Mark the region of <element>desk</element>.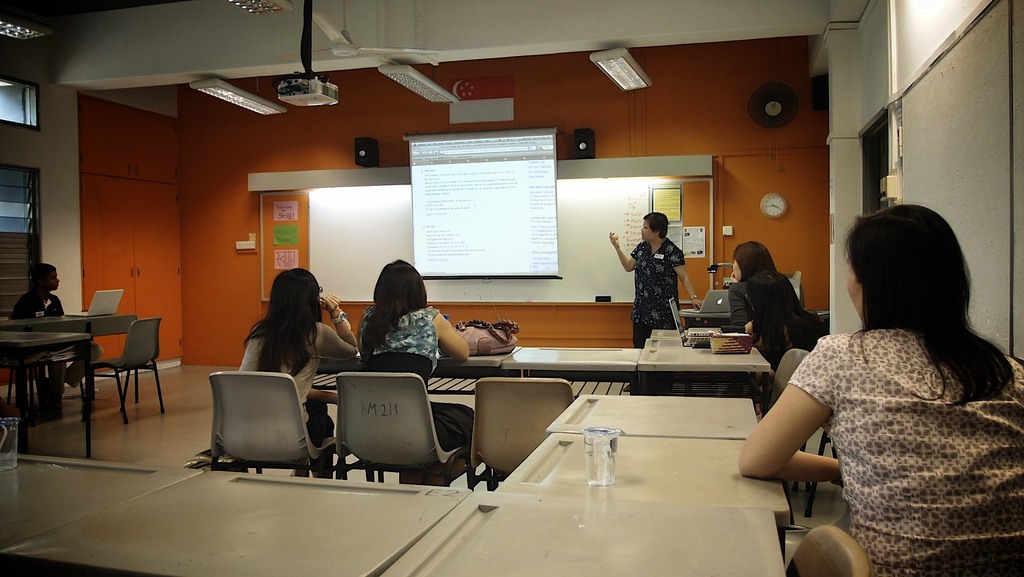
Region: region(549, 393, 752, 437).
